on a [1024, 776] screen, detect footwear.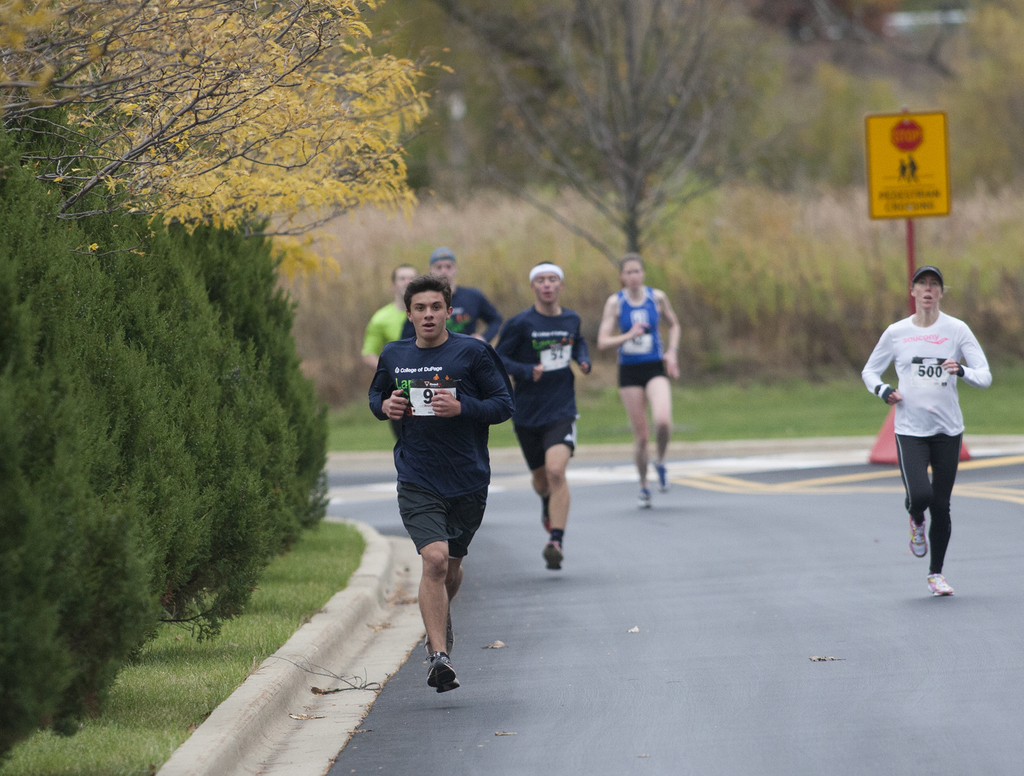
crop(926, 570, 956, 599).
